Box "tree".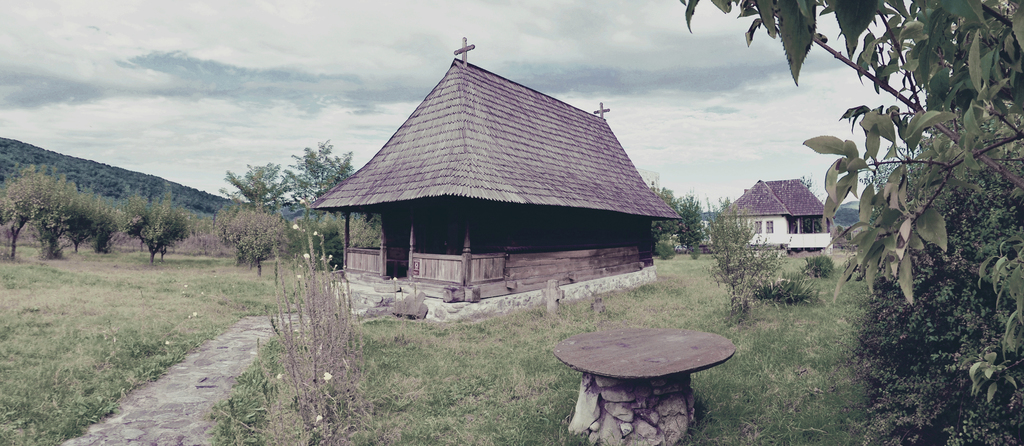
[x1=125, y1=187, x2=191, y2=271].
